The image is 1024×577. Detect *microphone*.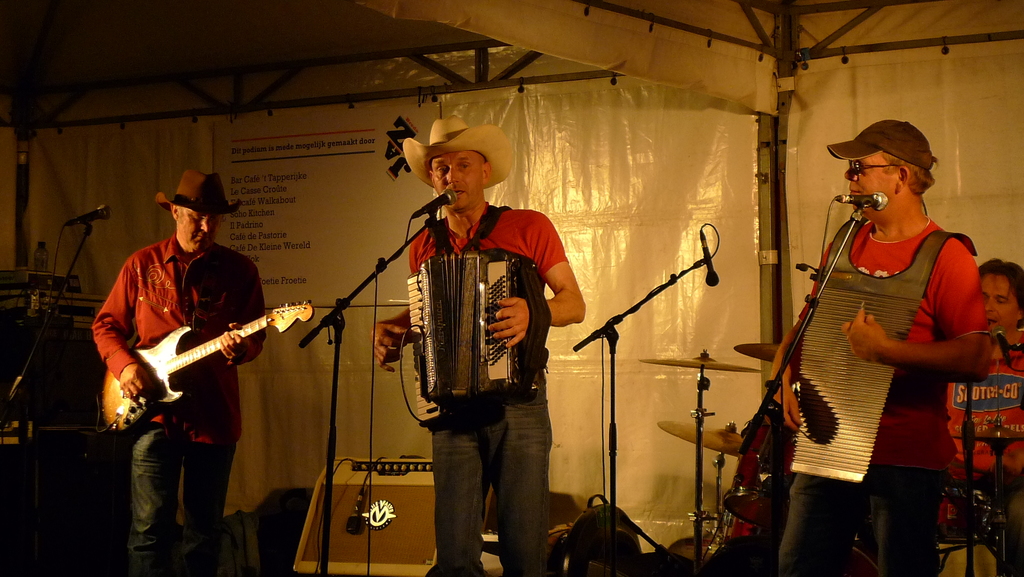
Detection: [694,225,720,286].
